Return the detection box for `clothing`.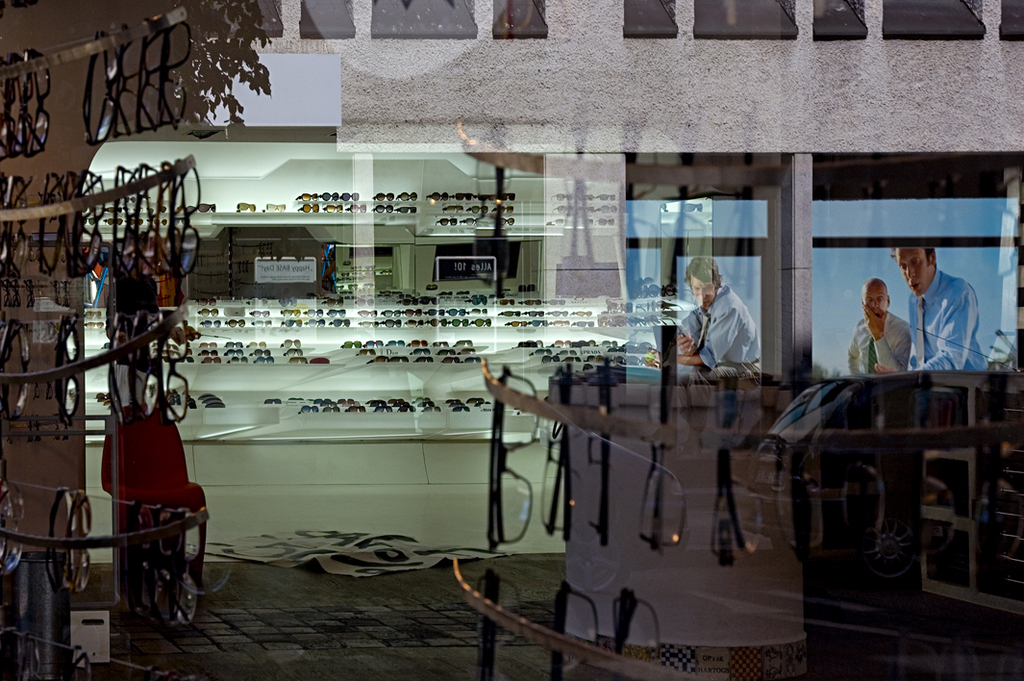
x1=902 y1=255 x2=994 y2=377.
